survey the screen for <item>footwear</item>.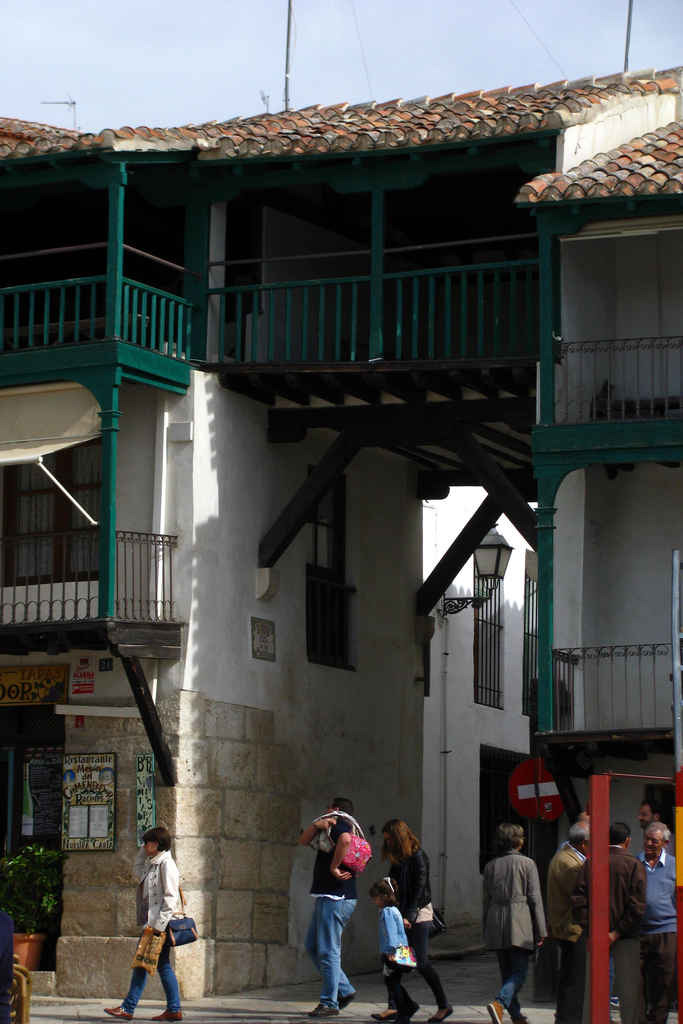
Survey found: bbox(336, 986, 356, 1011).
